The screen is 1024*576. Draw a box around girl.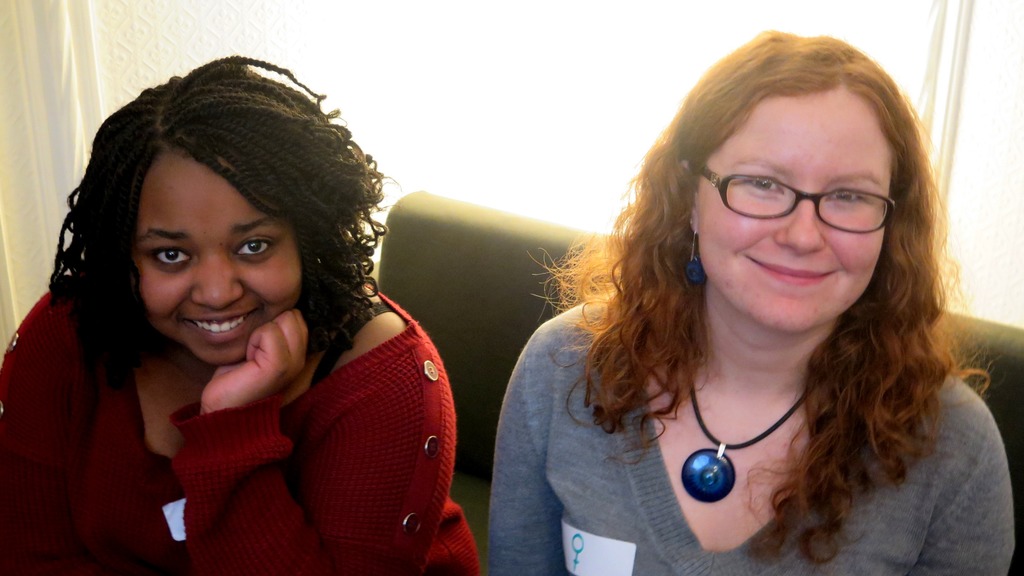
BBox(0, 51, 463, 575).
